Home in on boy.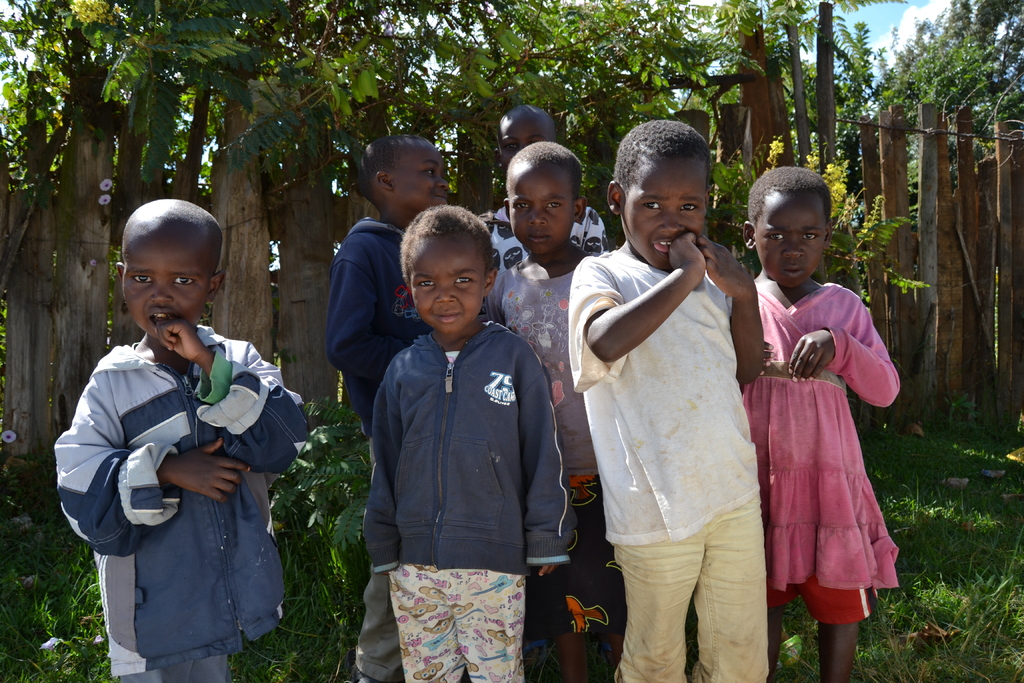
Homed in at Rect(324, 133, 459, 682).
